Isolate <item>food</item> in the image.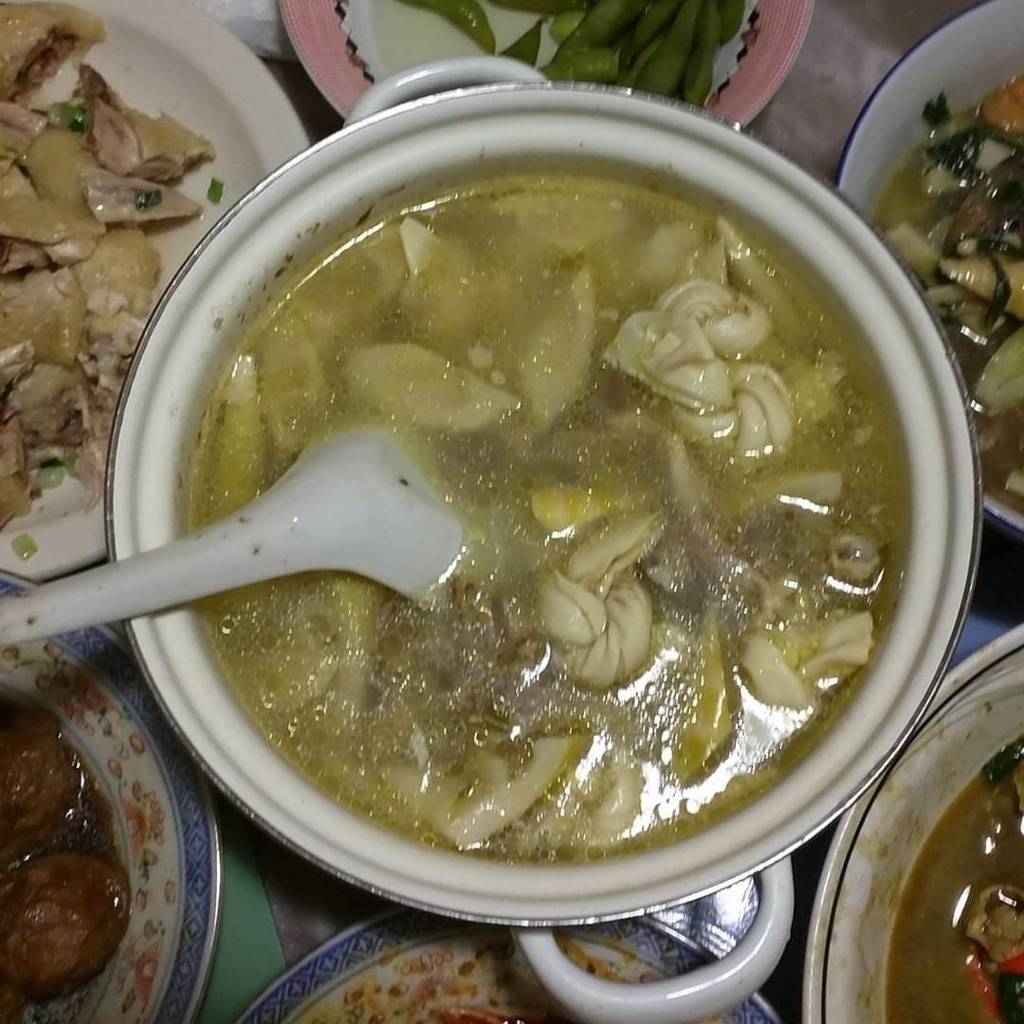
Isolated region: (0, 686, 134, 1011).
